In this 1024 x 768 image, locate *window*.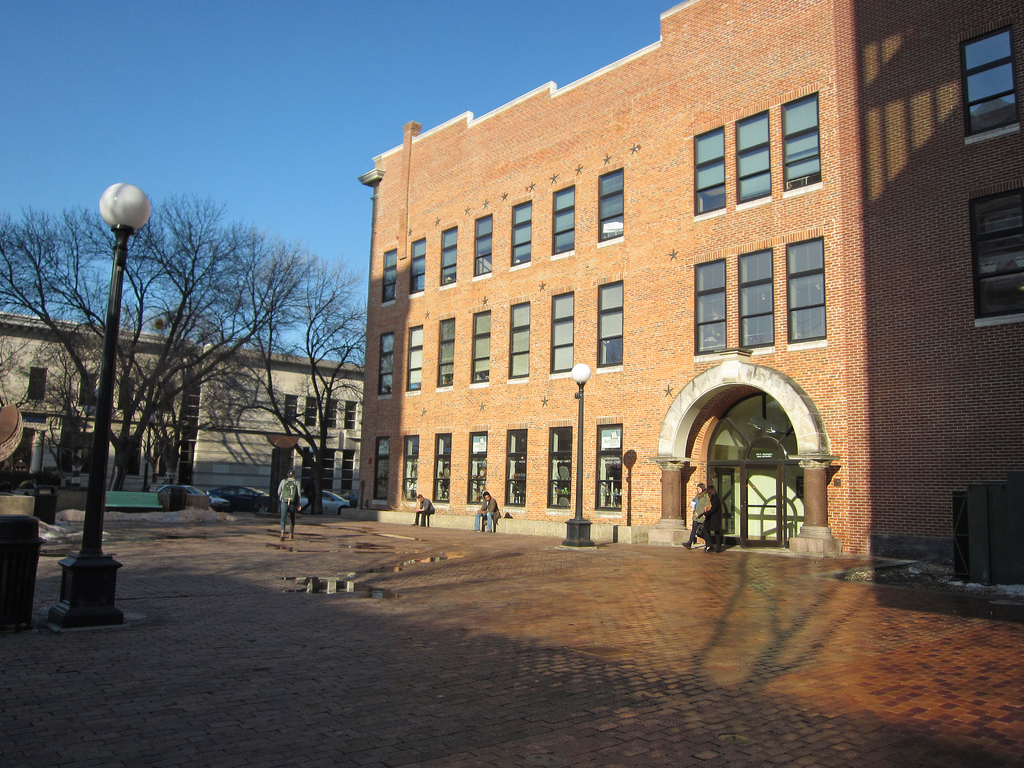
Bounding box: [left=695, top=124, right=725, bottom=214].
